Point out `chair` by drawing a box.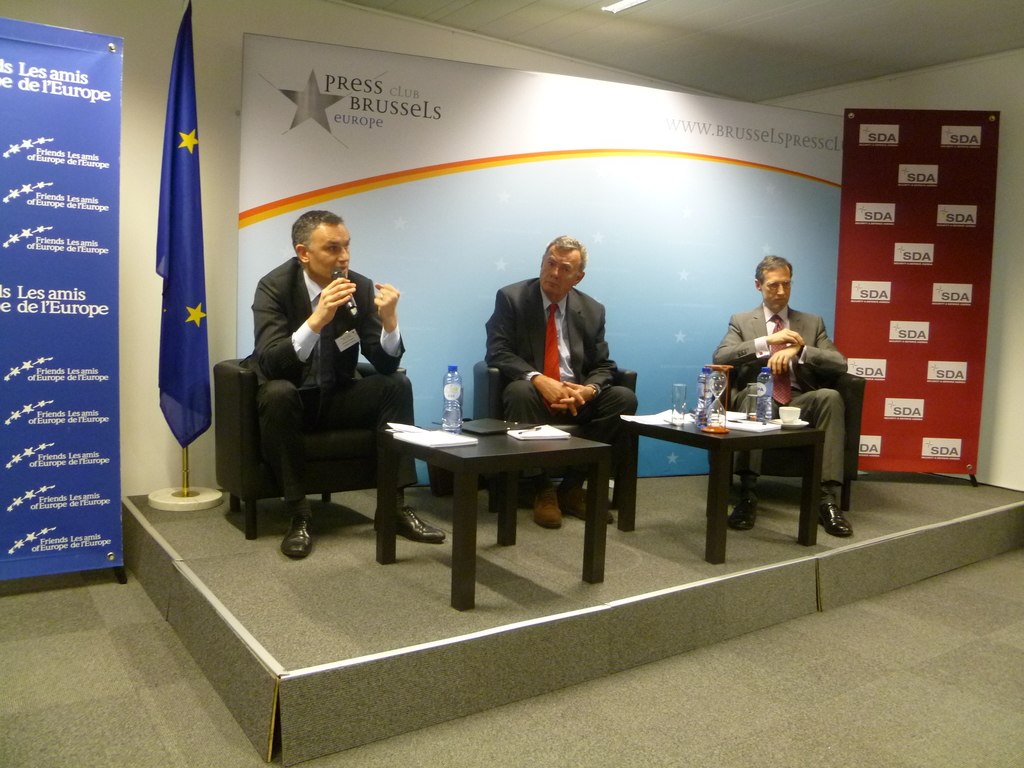
bbox=[710, 360, 867, 512].
